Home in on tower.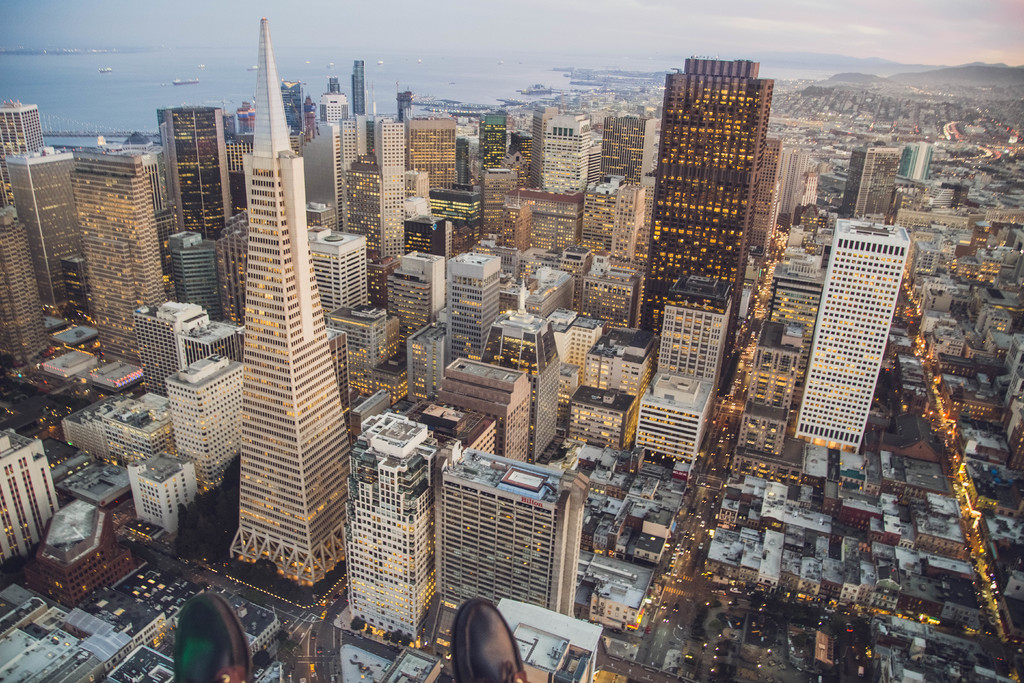
Homed in at crop(899, 139, 932, 179).
